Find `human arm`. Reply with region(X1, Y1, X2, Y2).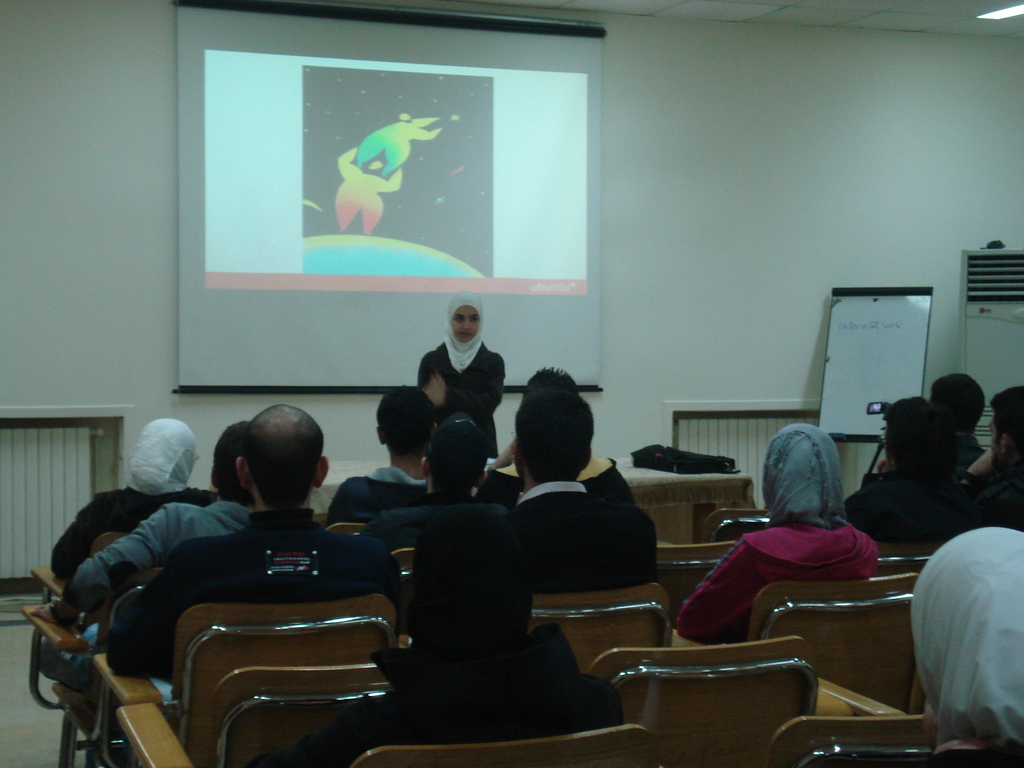
region(71, 508, 172, 611).
